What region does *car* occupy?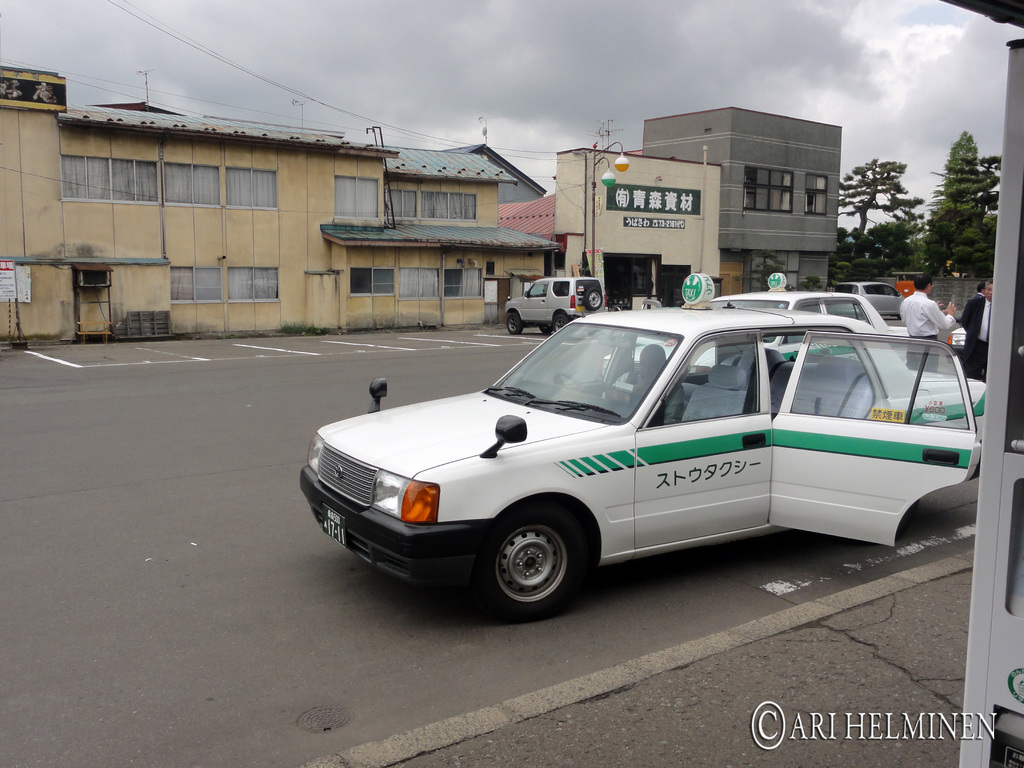
297,303,986,622.
